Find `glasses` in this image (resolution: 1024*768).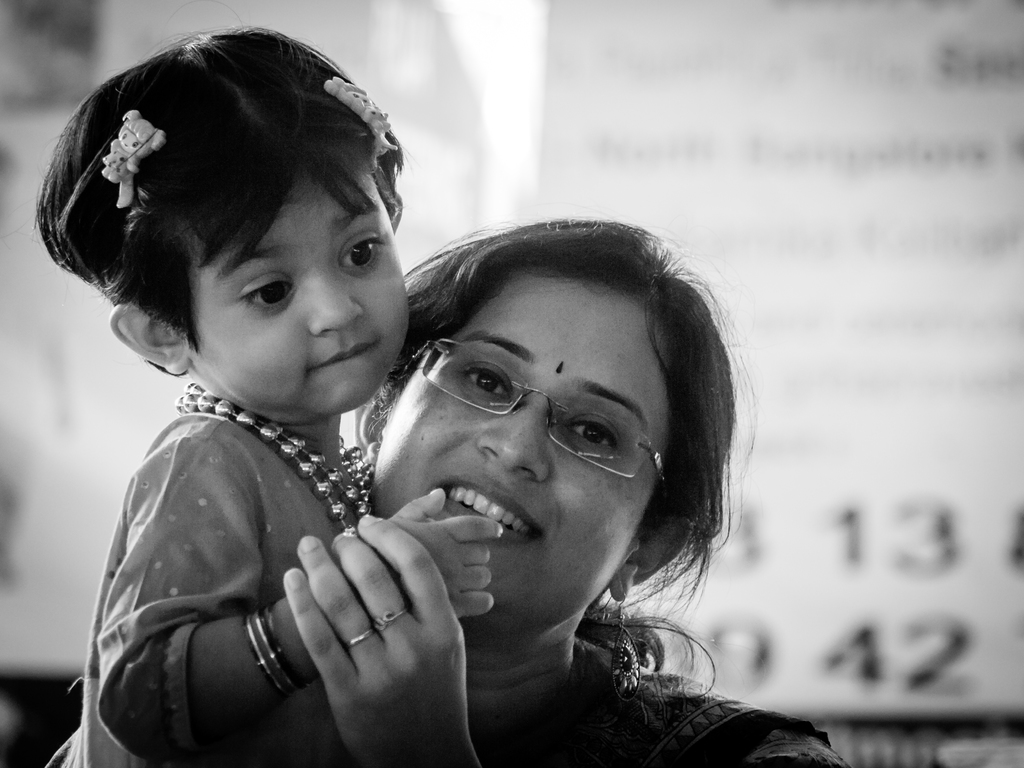
x1=378 y1=347 x2=668 y2=476.
